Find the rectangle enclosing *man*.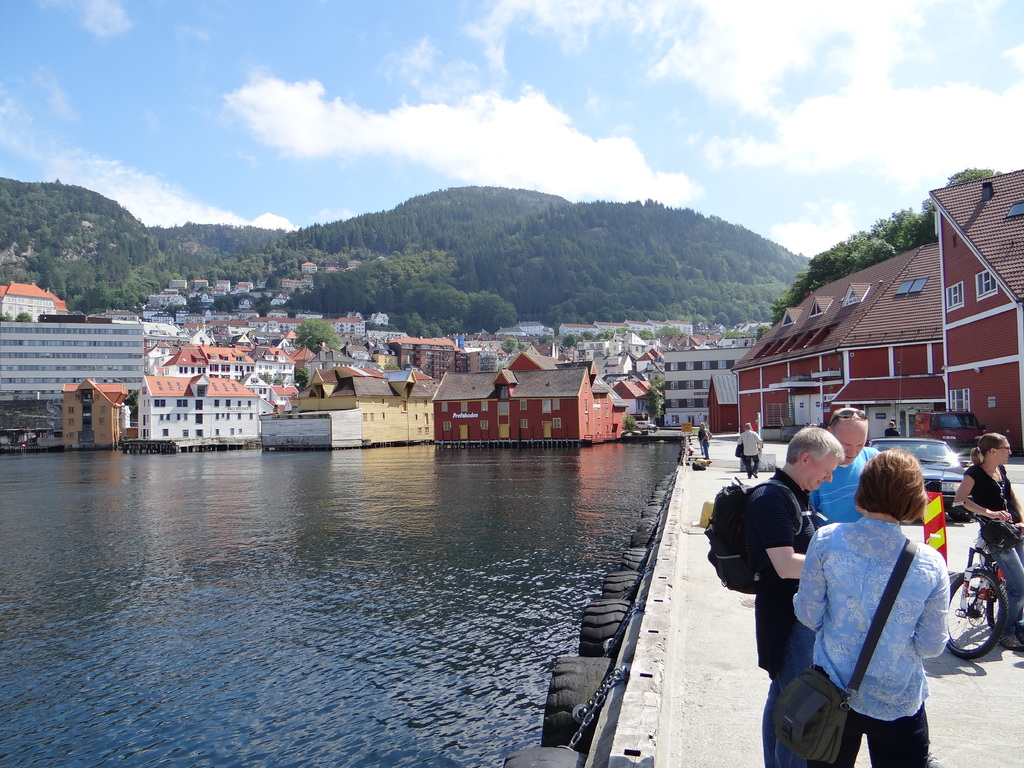
pyautogui.locateOnScreen(736, 422, 769, 476).
